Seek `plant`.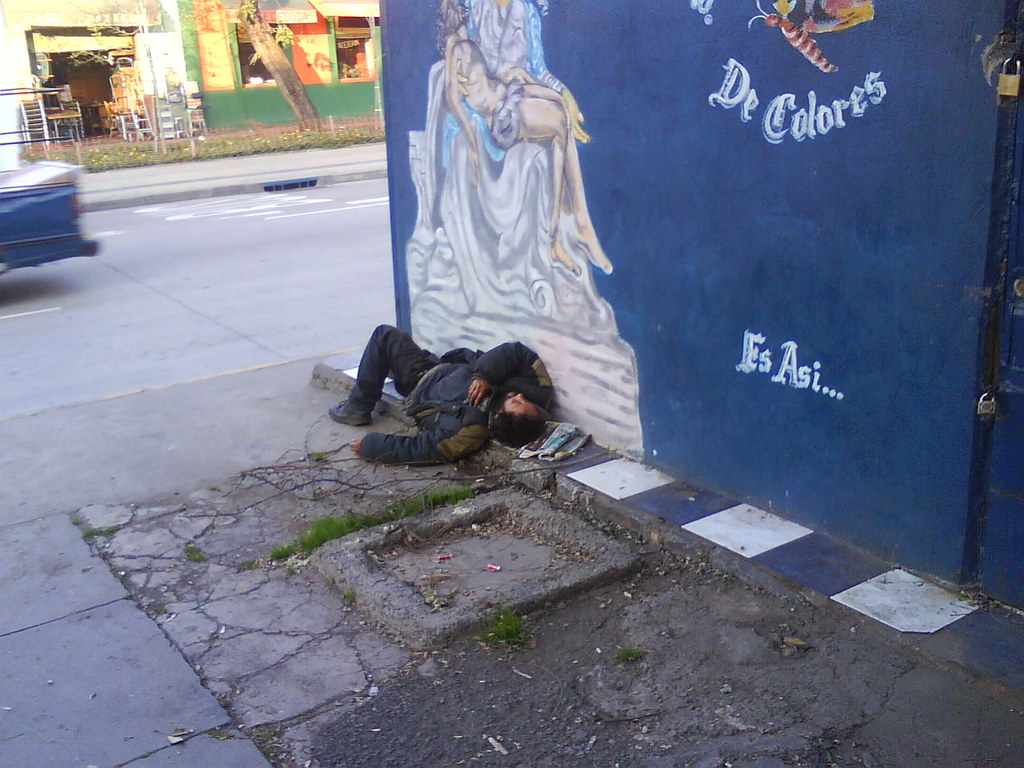
rect(185, 542, 205, 562).
